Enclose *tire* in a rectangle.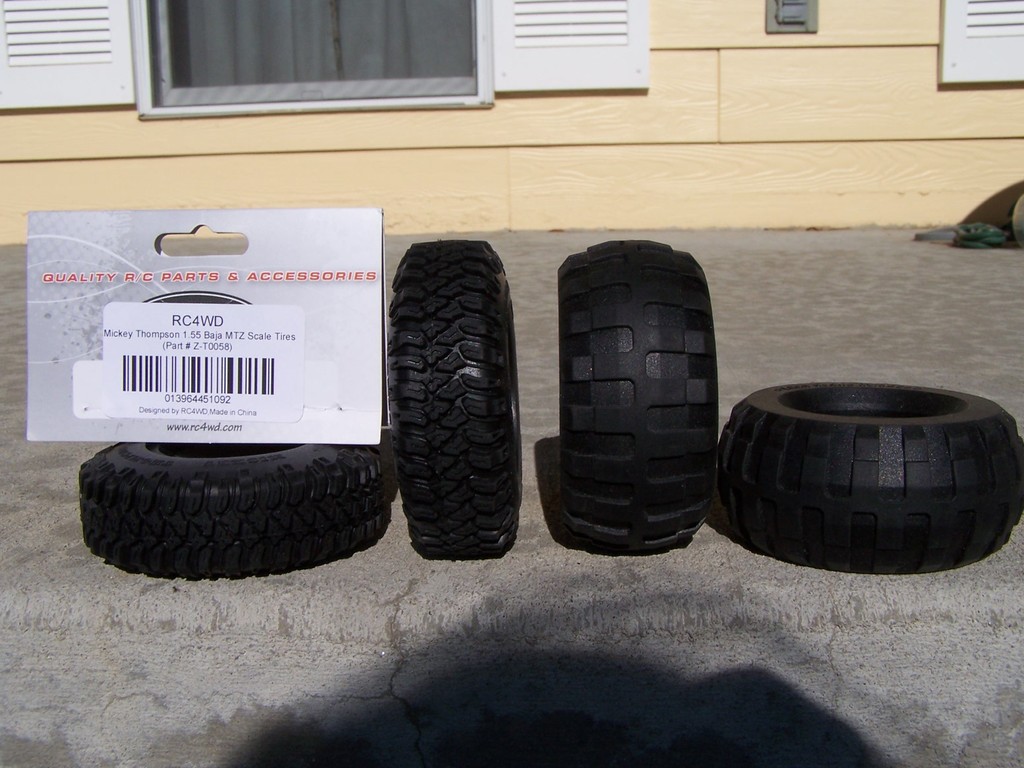
bbox=(385, 241, 525, 564).
